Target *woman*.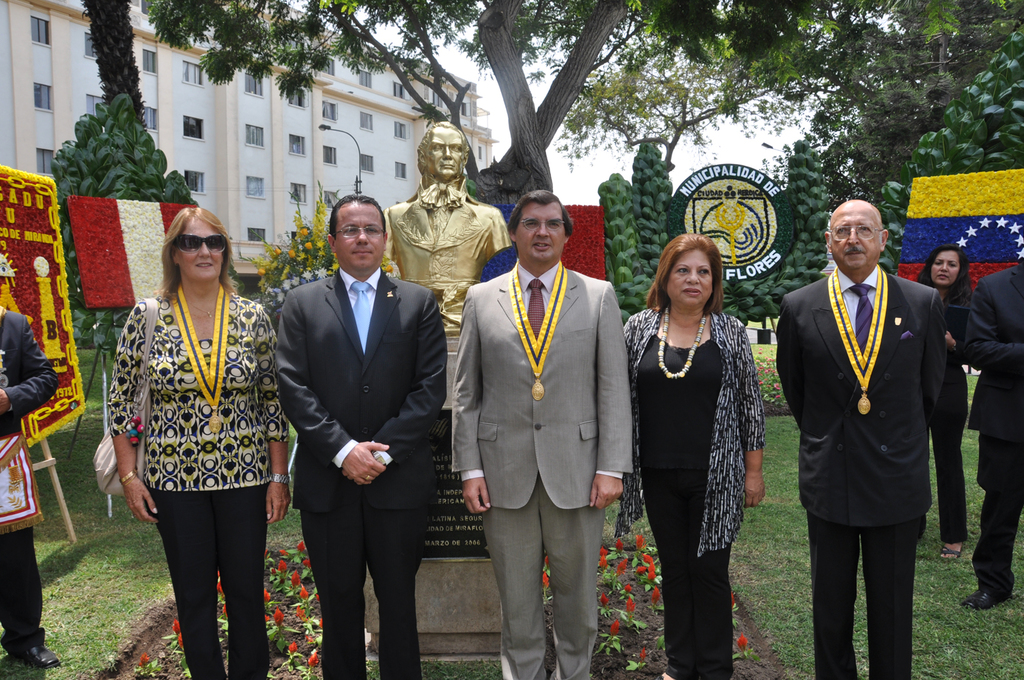
Target region: left=624, top=227, right=760, bottom=679.
